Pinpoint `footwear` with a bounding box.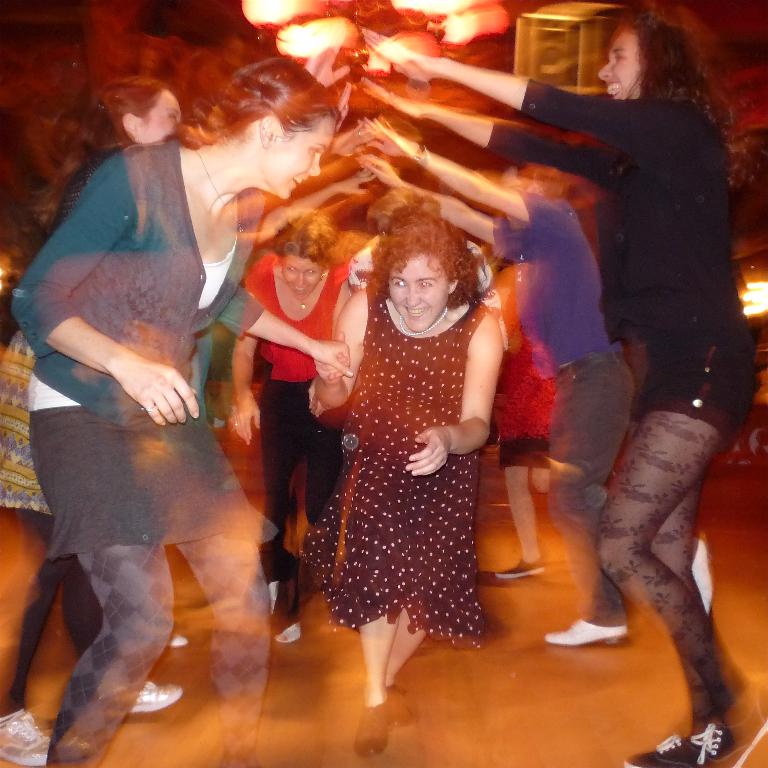
(476,543,544,585).
